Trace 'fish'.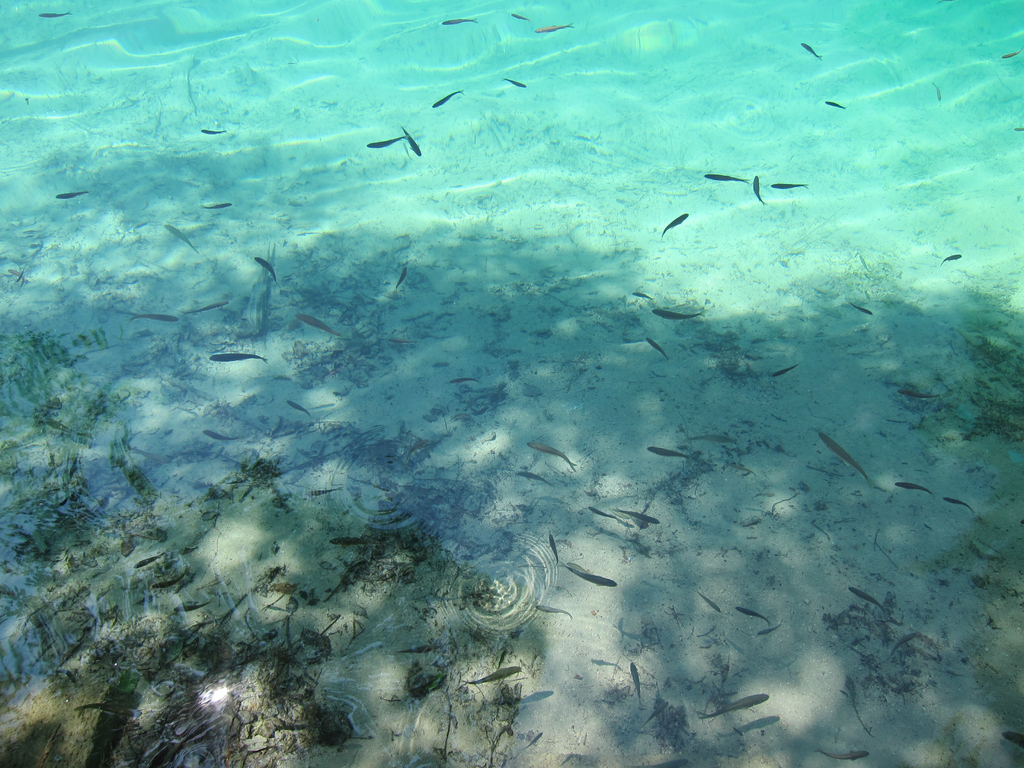
Traced to pyautogui.locateOnScreen(252, 257, 278, 284).
